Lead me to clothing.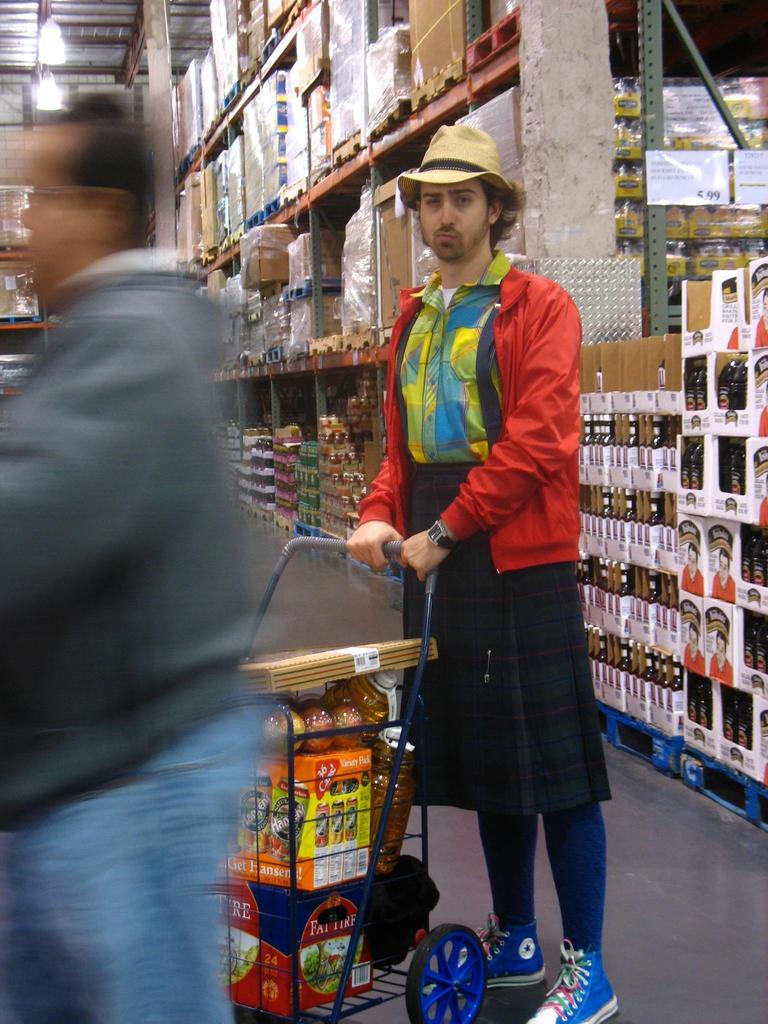
Lead to (left=344, top=236, right=625, bottom=960).
